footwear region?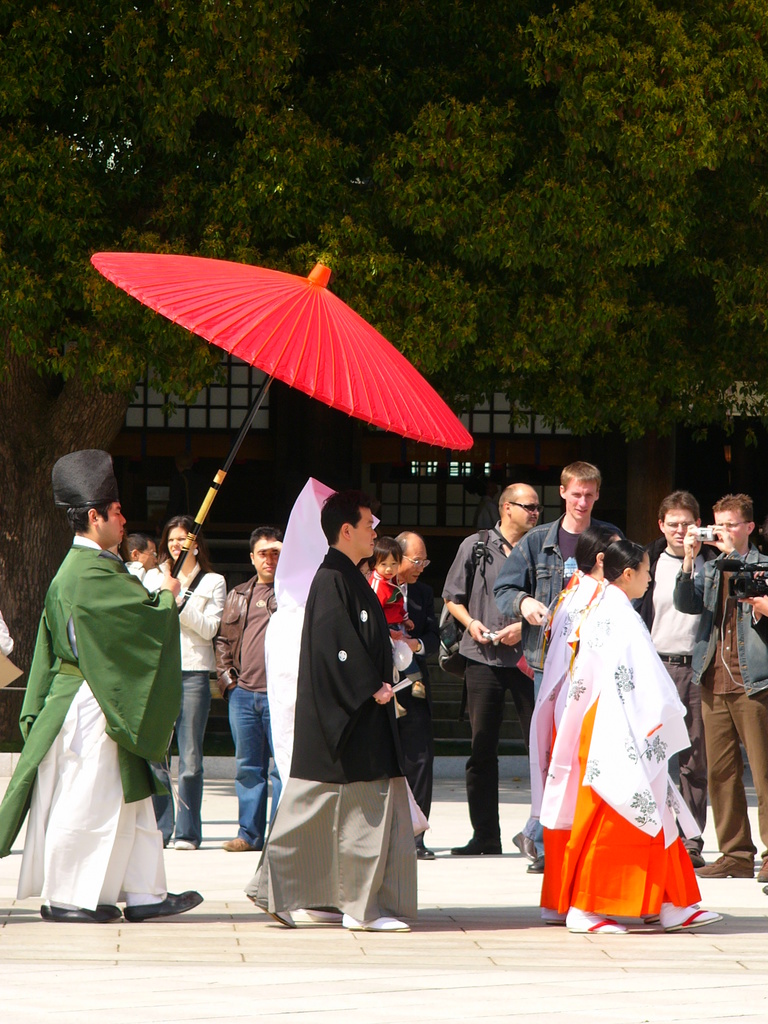
x1=223, y1=836, x2=256, y2=851
